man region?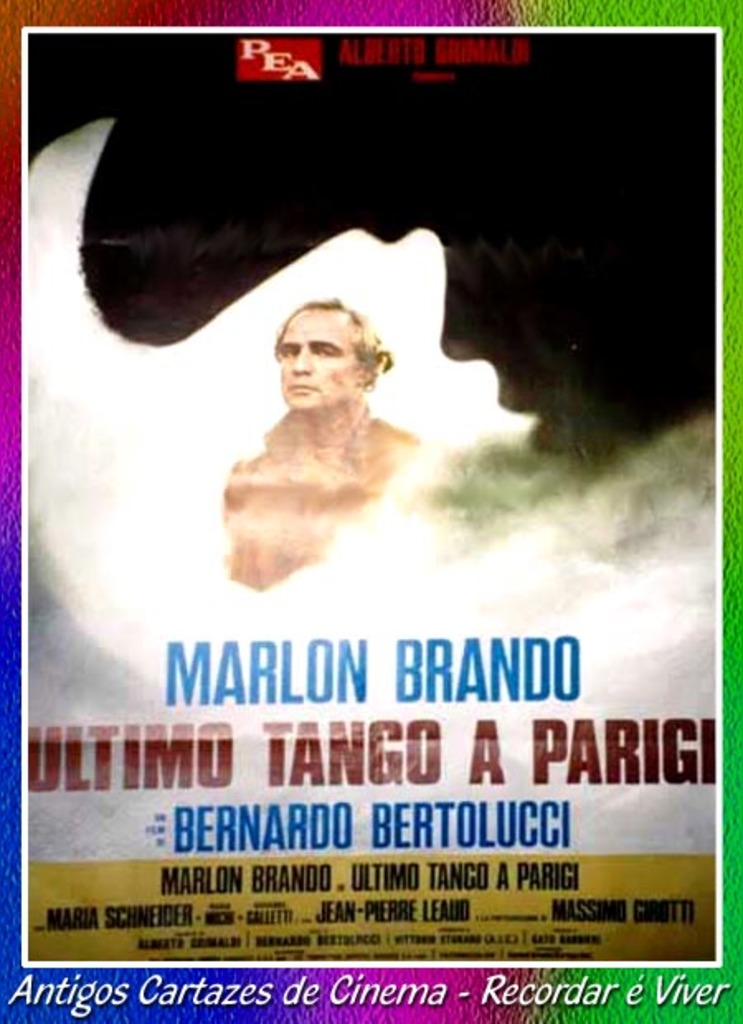
crop(213, 291, 433, 548)
